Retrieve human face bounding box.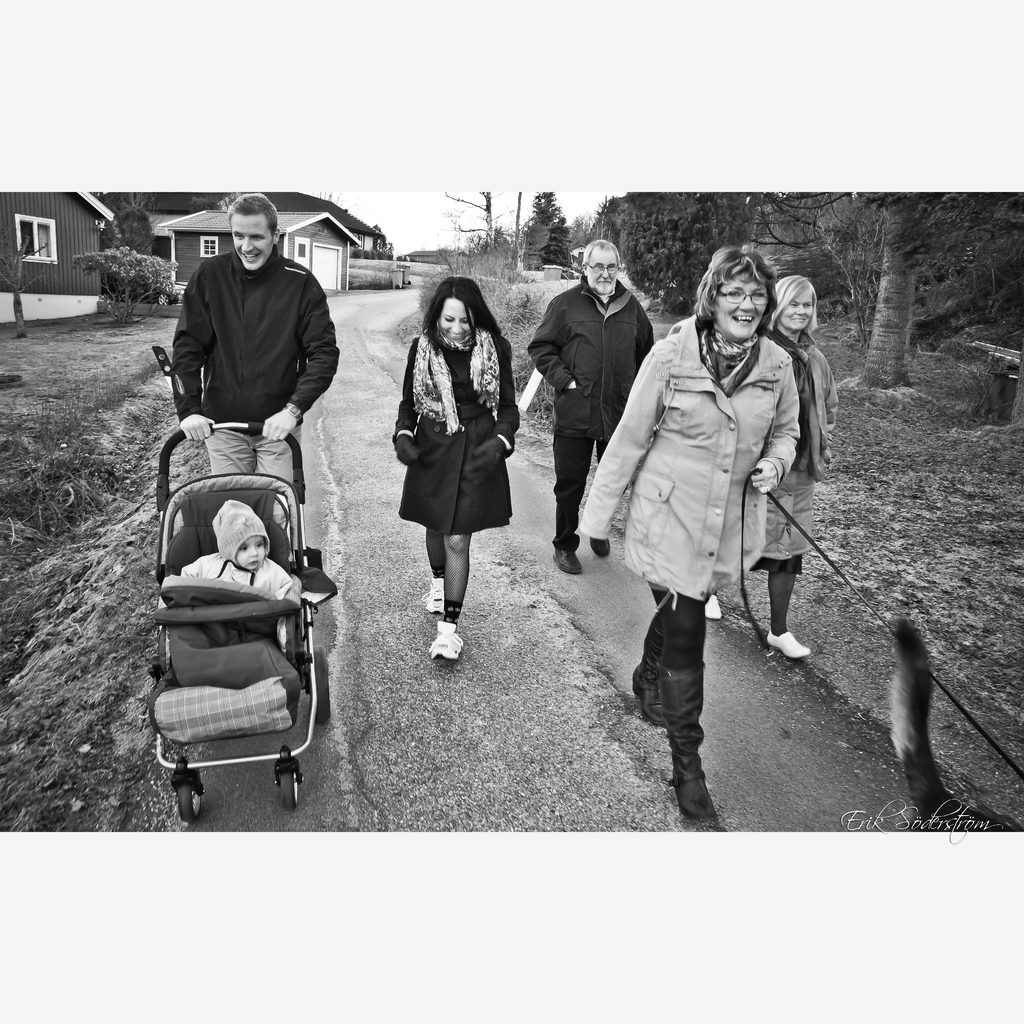
Bounding box: <region>443, 294, 469, 344</region>.
